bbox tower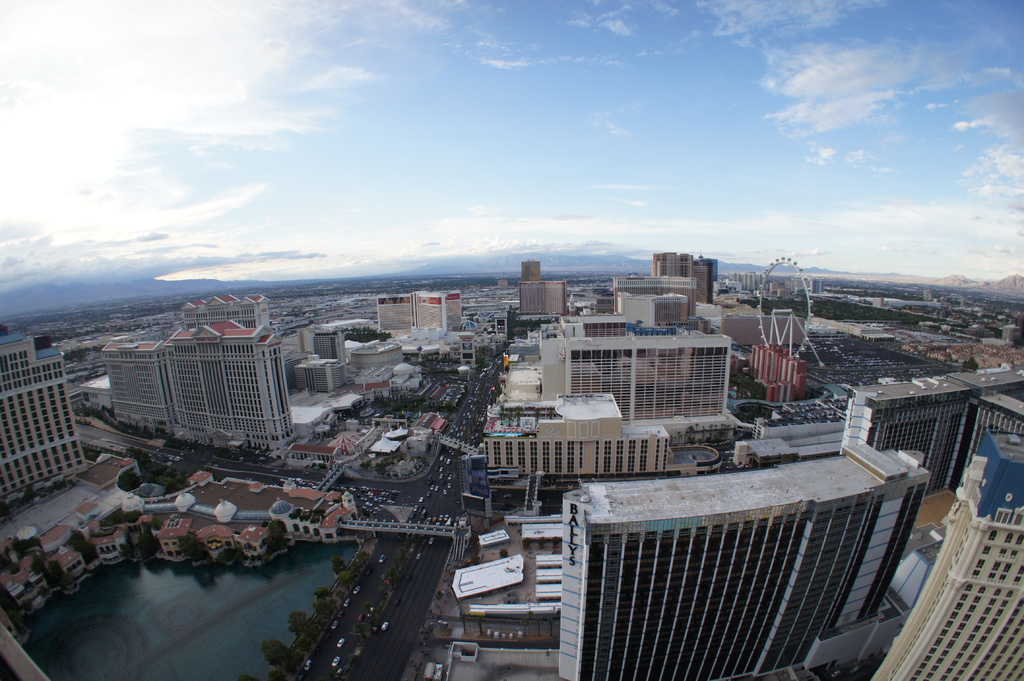
x1=710 y1=259 x2=724 y2=300
